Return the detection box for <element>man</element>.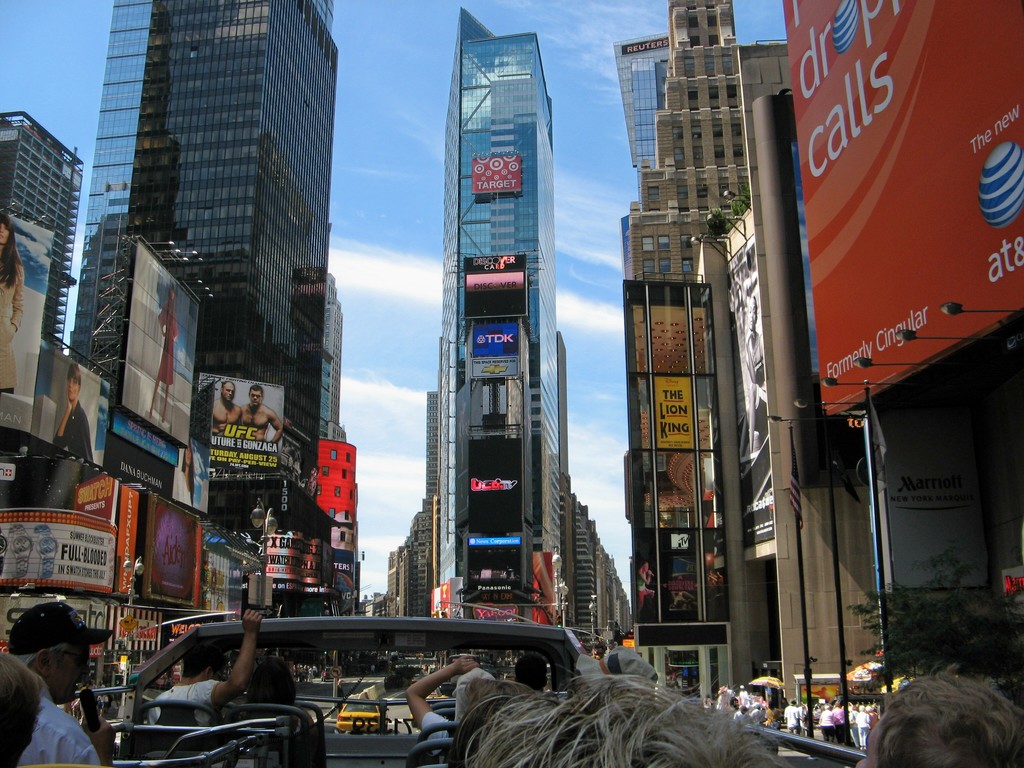
150:609:262:726.
